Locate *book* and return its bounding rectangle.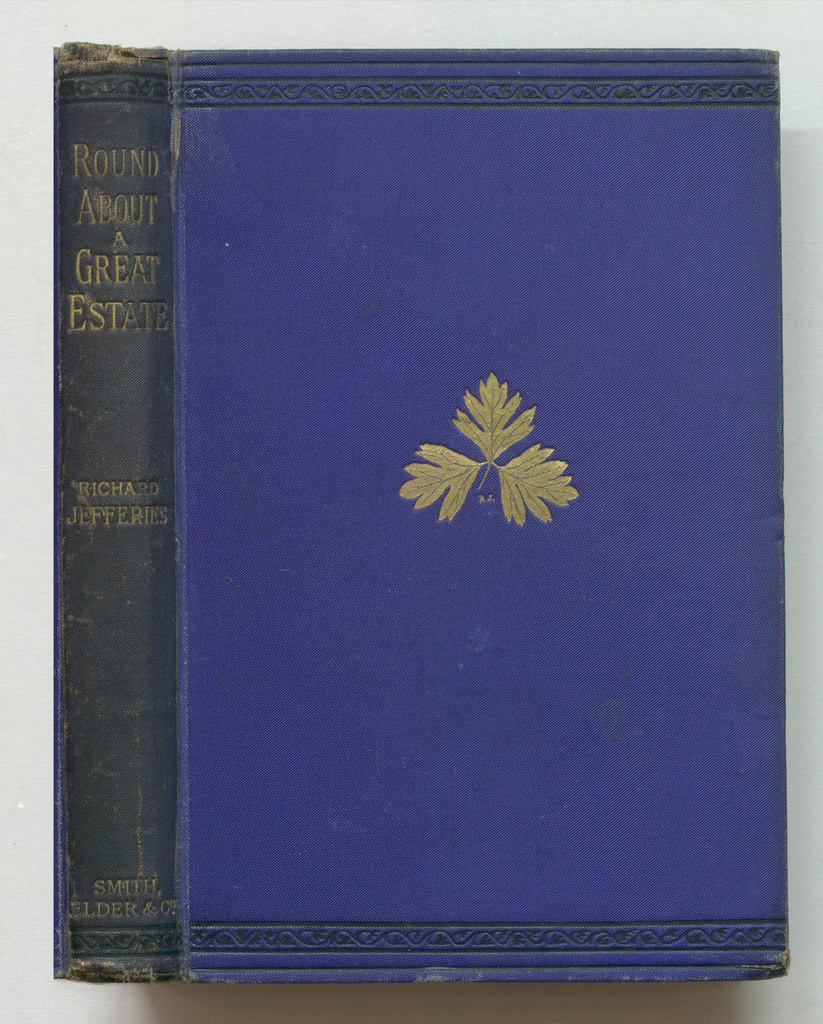
[x1=0, y1=16, x2=822, y2=912].
